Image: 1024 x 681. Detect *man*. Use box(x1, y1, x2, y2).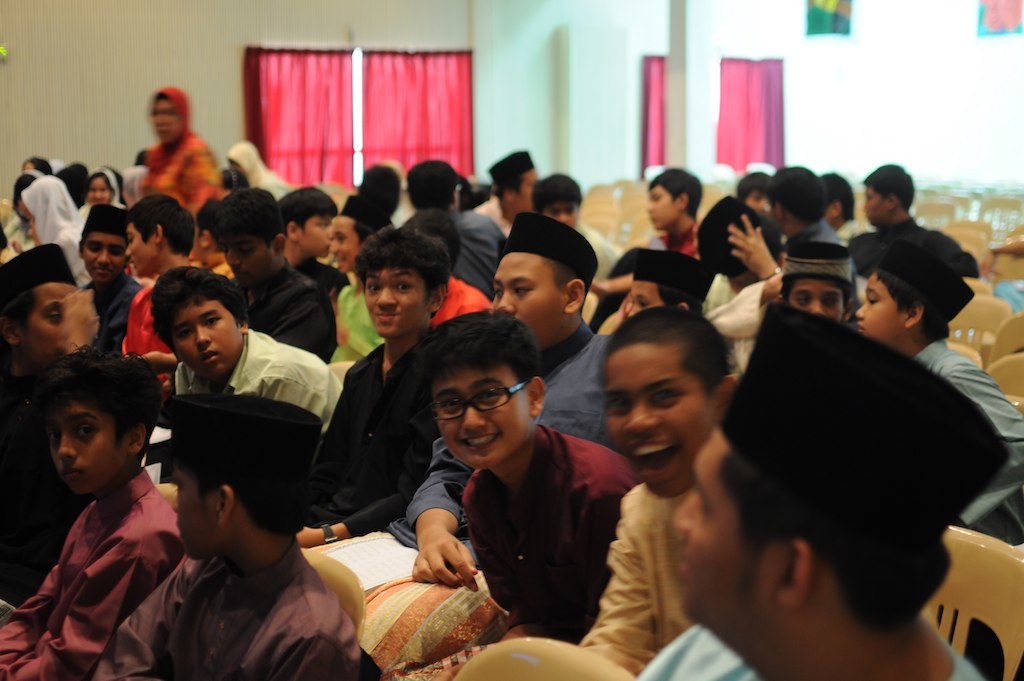
box(0, 243, 103, 622).
